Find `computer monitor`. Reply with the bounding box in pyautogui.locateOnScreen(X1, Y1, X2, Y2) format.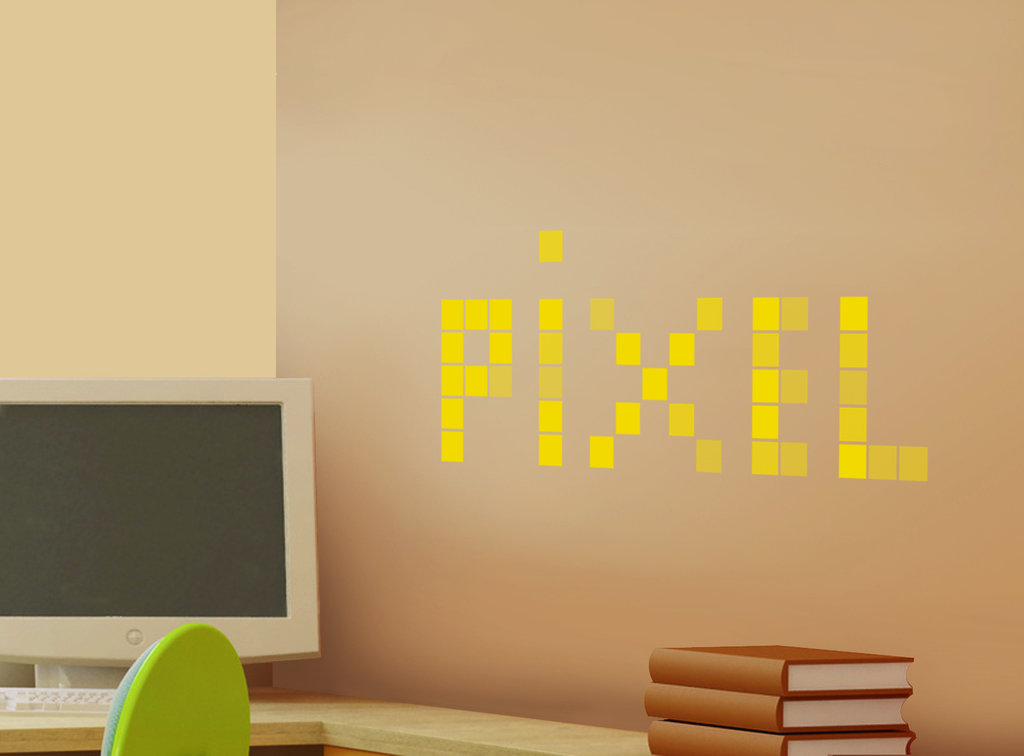
pyautogui.locateOnScreen(0, 372, 325, 696).
